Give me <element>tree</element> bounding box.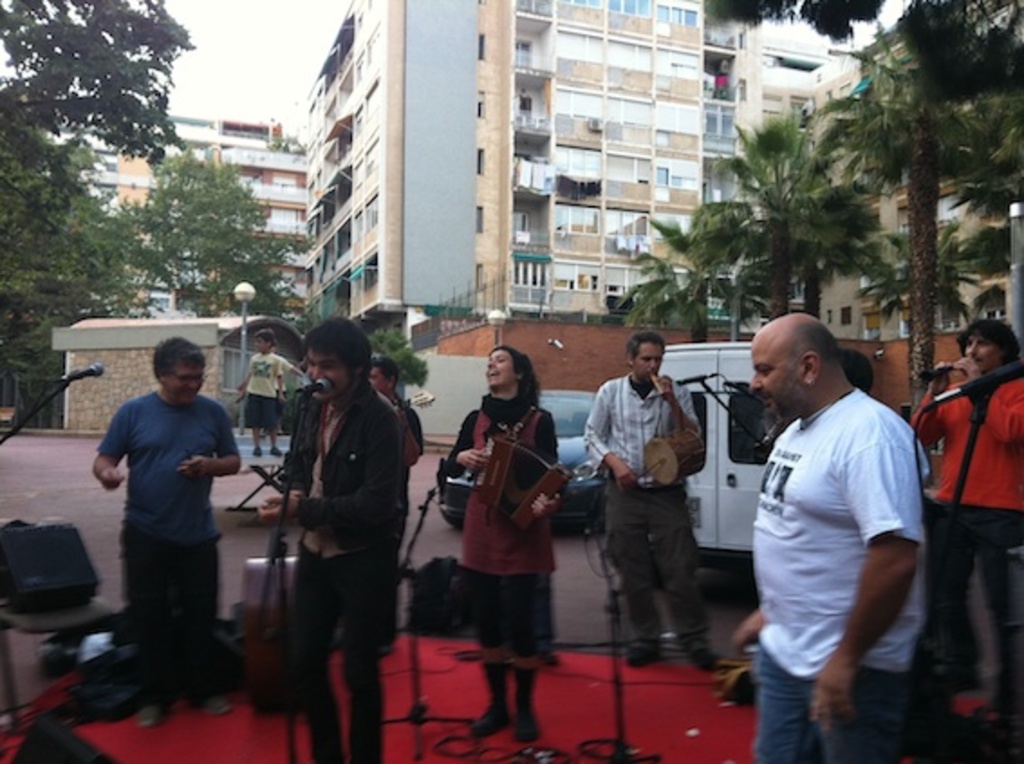
select_region(9, 0, 242, 190).
